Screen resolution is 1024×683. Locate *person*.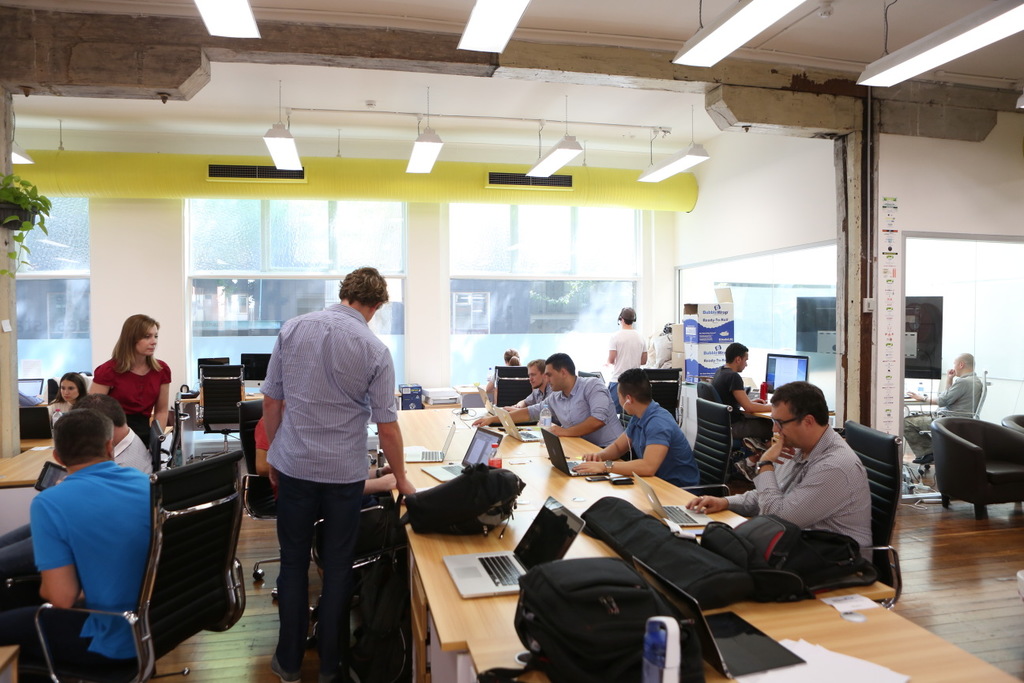
(472,344,525,413).
